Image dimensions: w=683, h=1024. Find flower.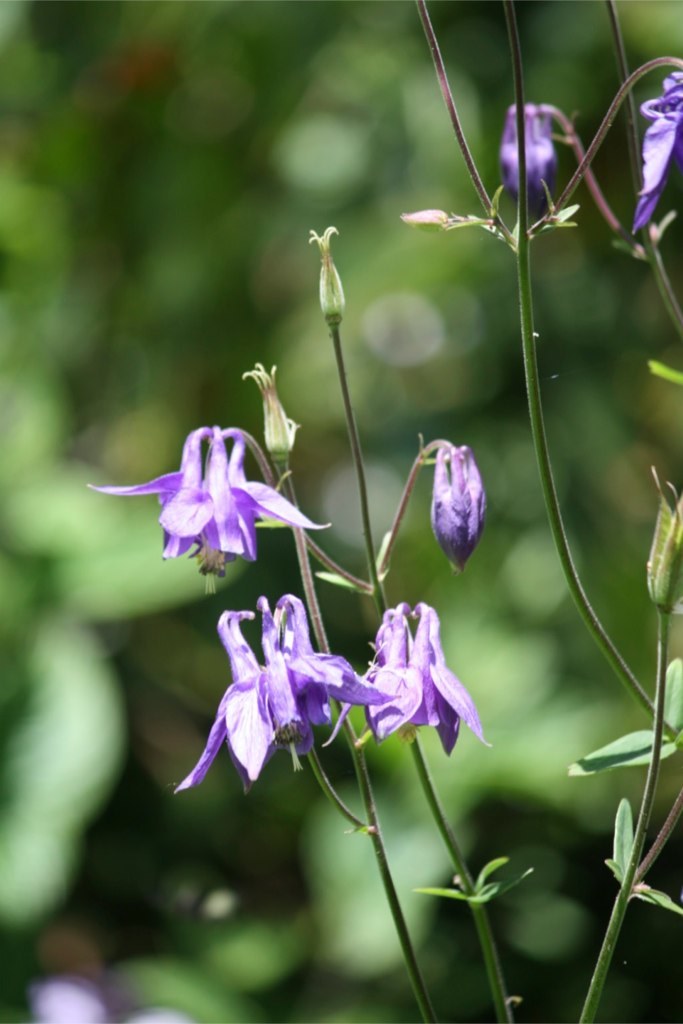
detection(34, 976, 184, 1023).
